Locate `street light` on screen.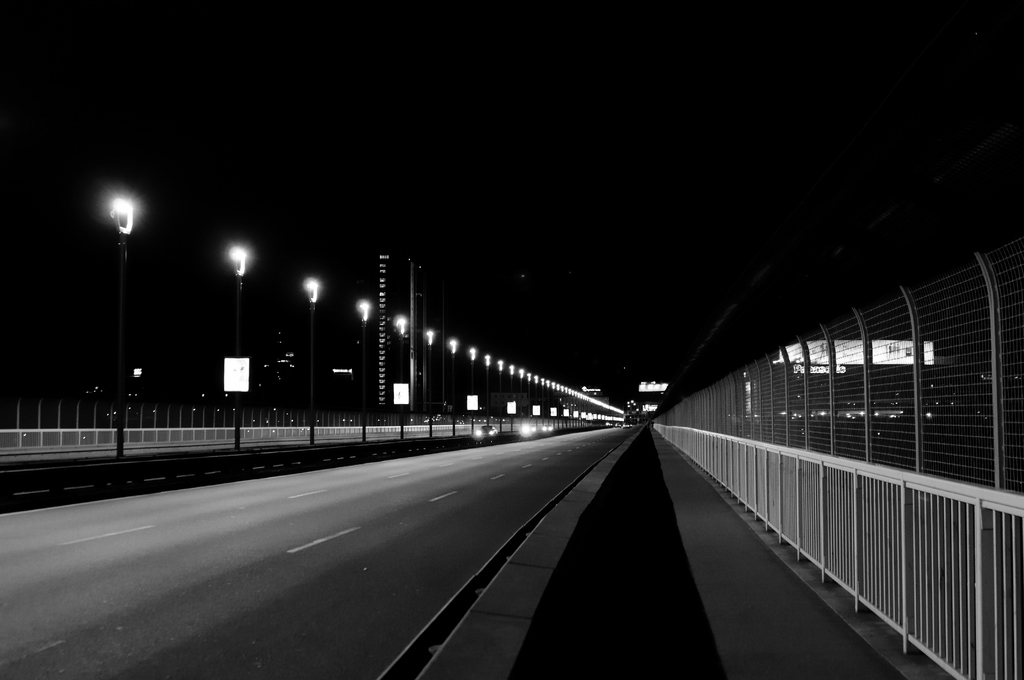
On screen at (540,377,543,428).
